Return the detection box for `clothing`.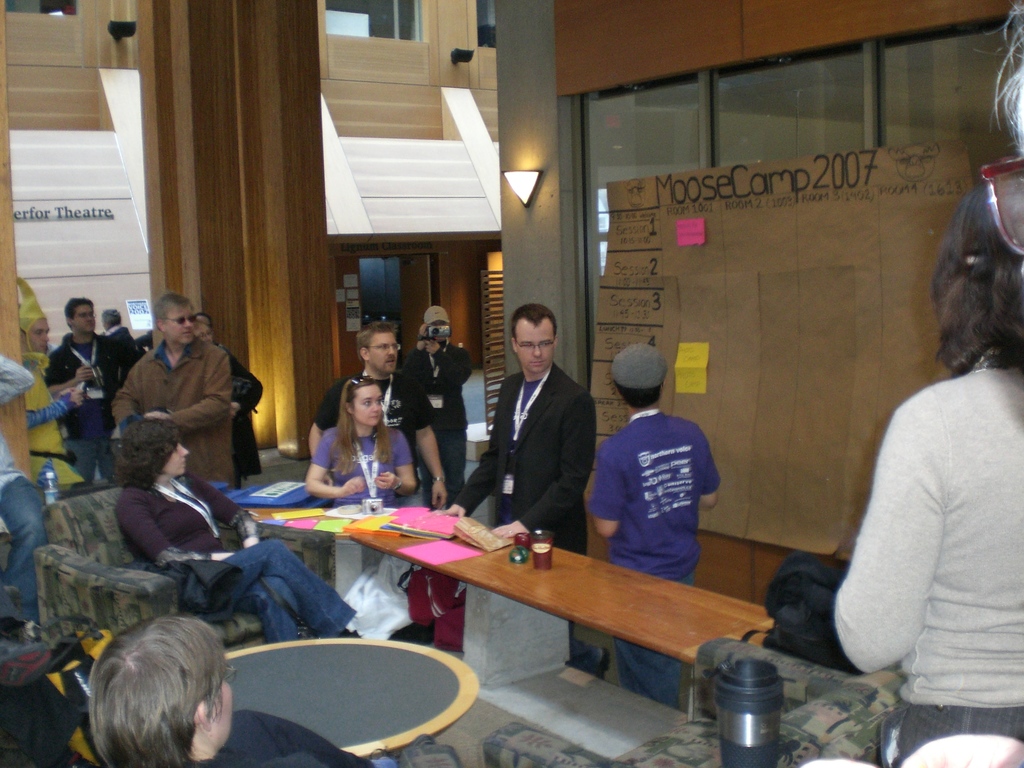
left=51, top=339, right=113, bottom=483.
